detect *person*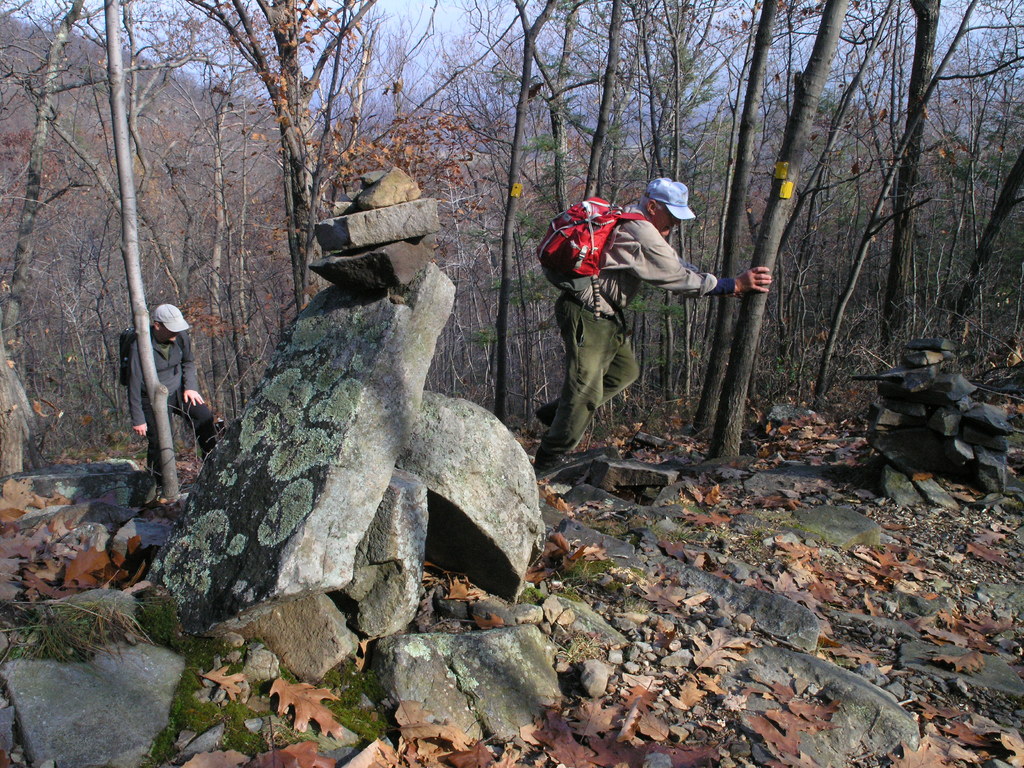
region(125, 305, 216, 486)
